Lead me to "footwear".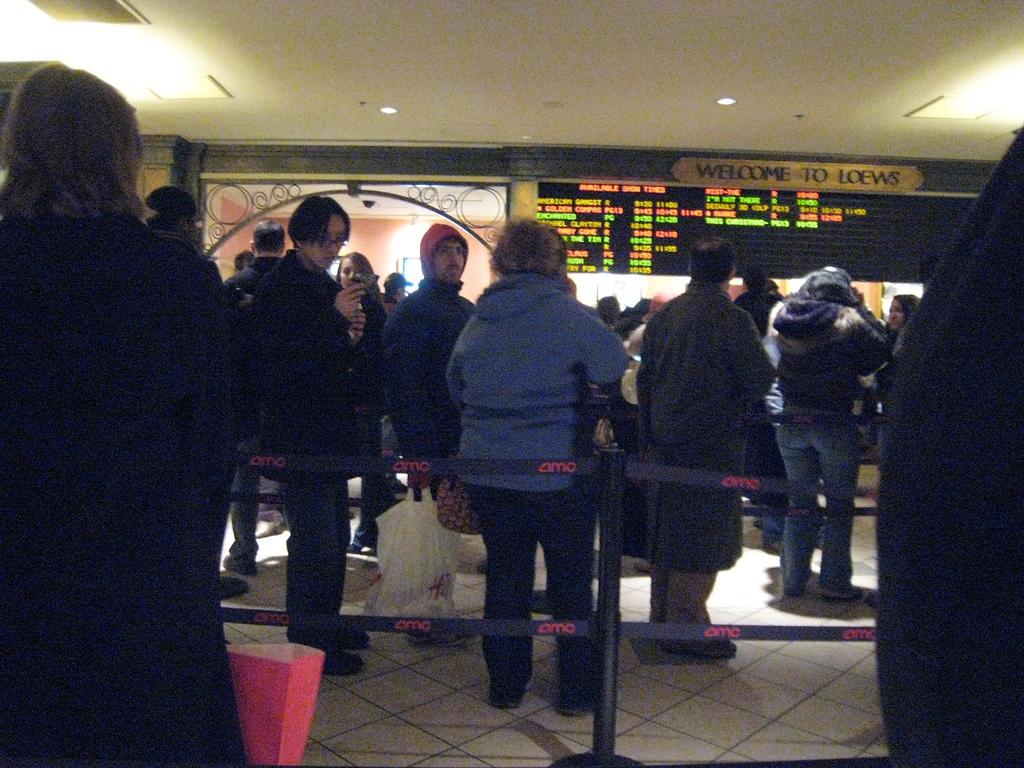
Lead to x1=218 y1=573 x2=250 y2=602.
